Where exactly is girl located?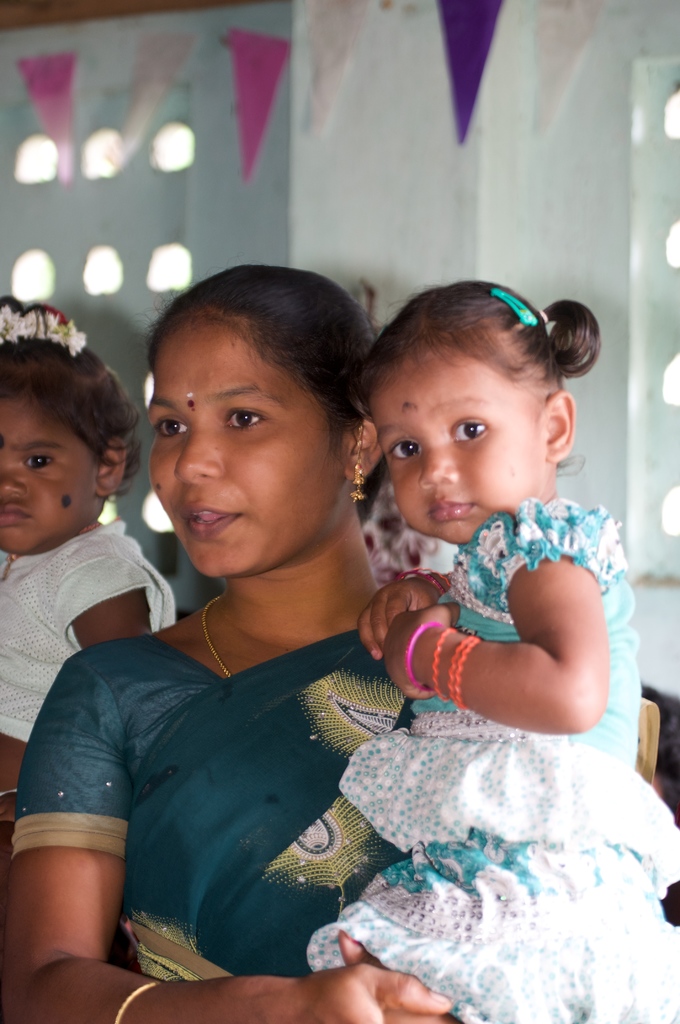
Its bounding box is (x1=0, y1=297, x2=170, y2=855).
